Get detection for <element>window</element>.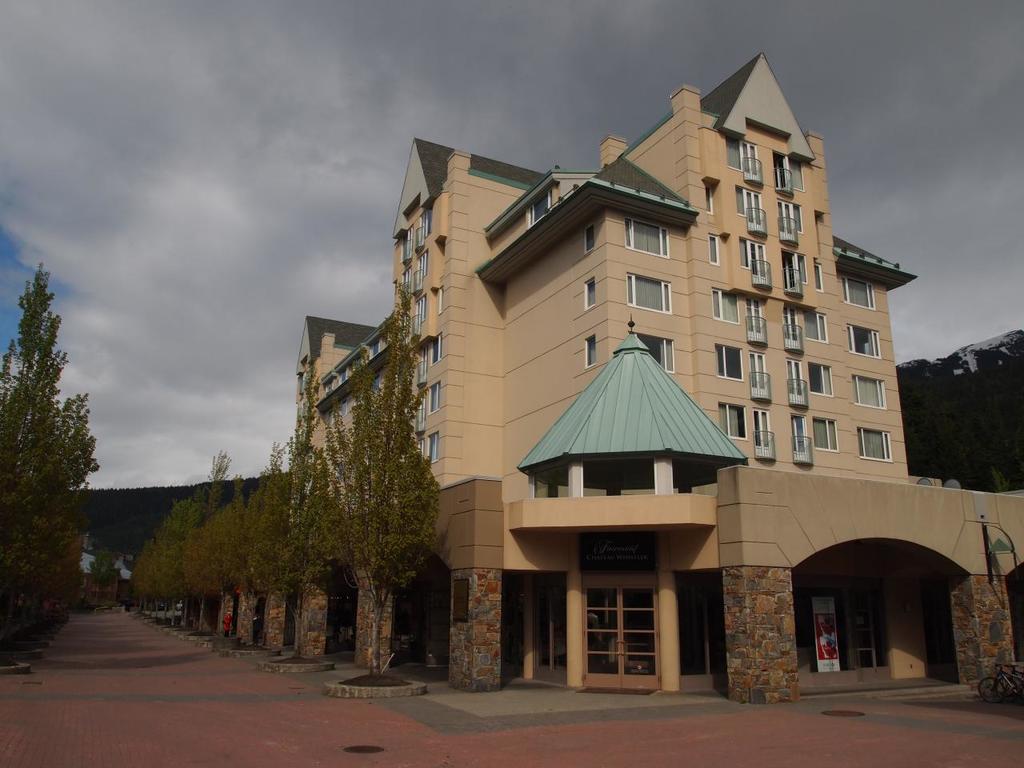
Detection: <region>714, 405, 749, 442</region>.
